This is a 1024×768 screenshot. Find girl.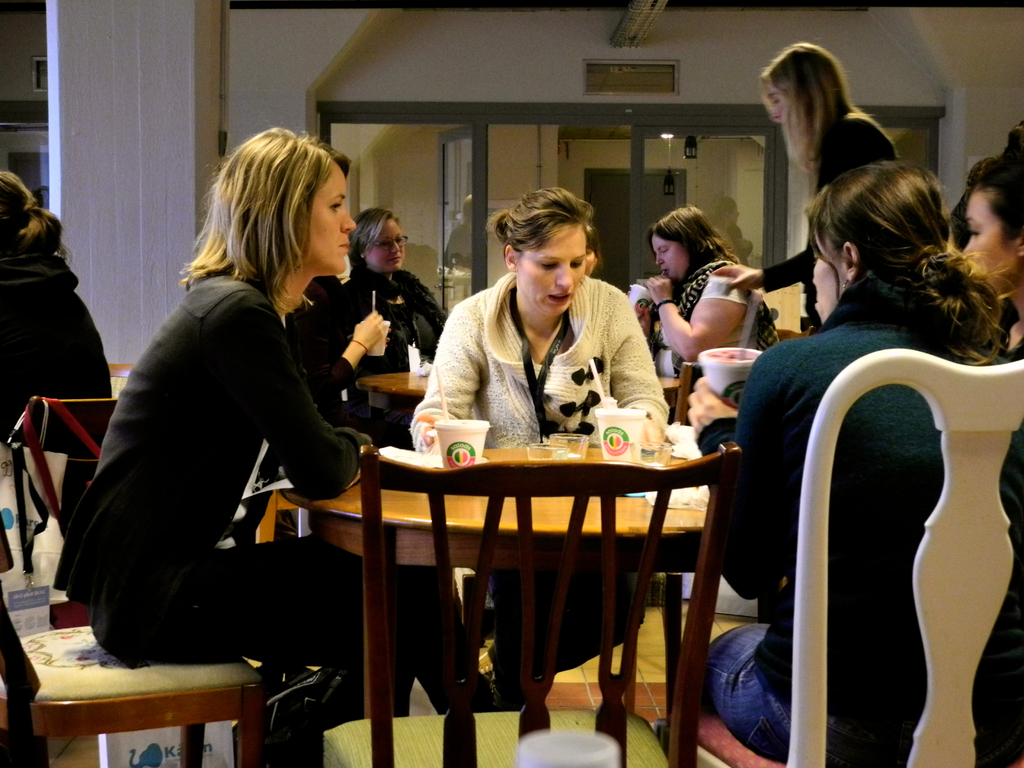
Bounding box: detection(730, 43, 891, 344).
